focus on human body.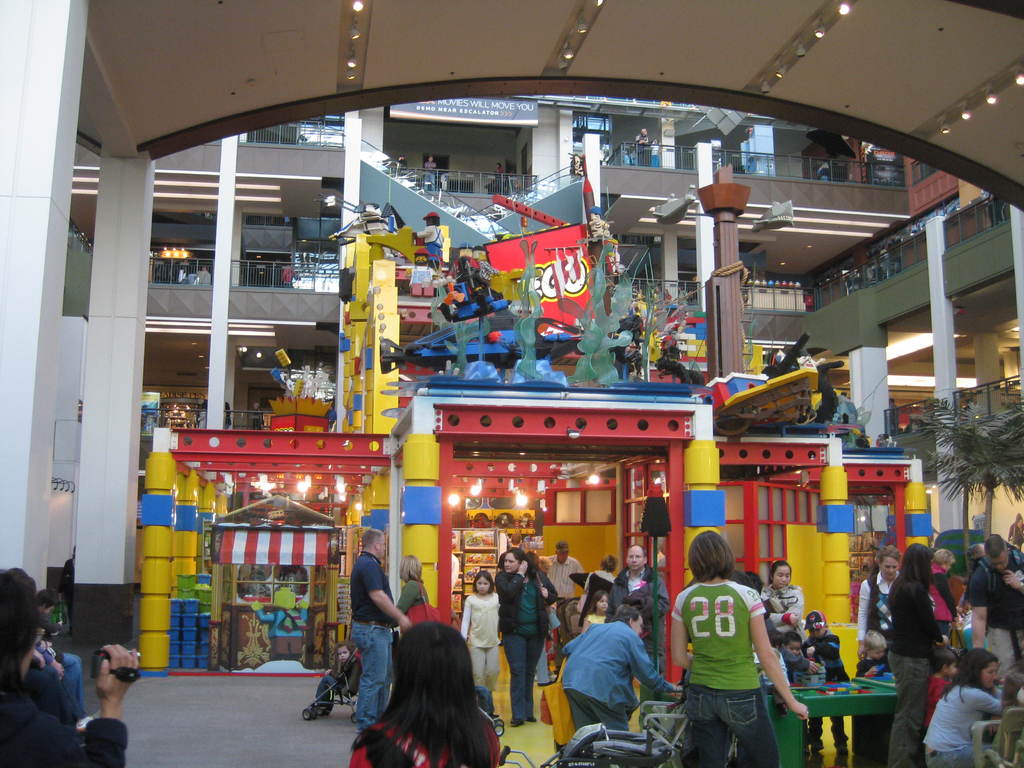
Focused at 579 614 604 634.
